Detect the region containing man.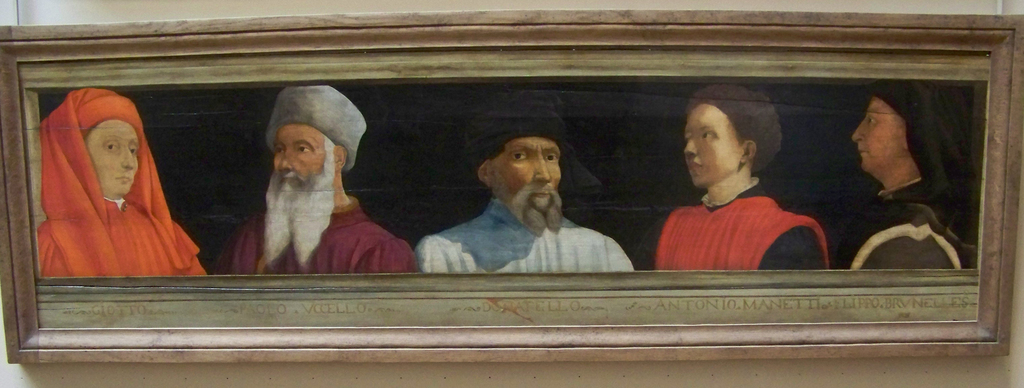
select_region(414, 88, 633, 273).
